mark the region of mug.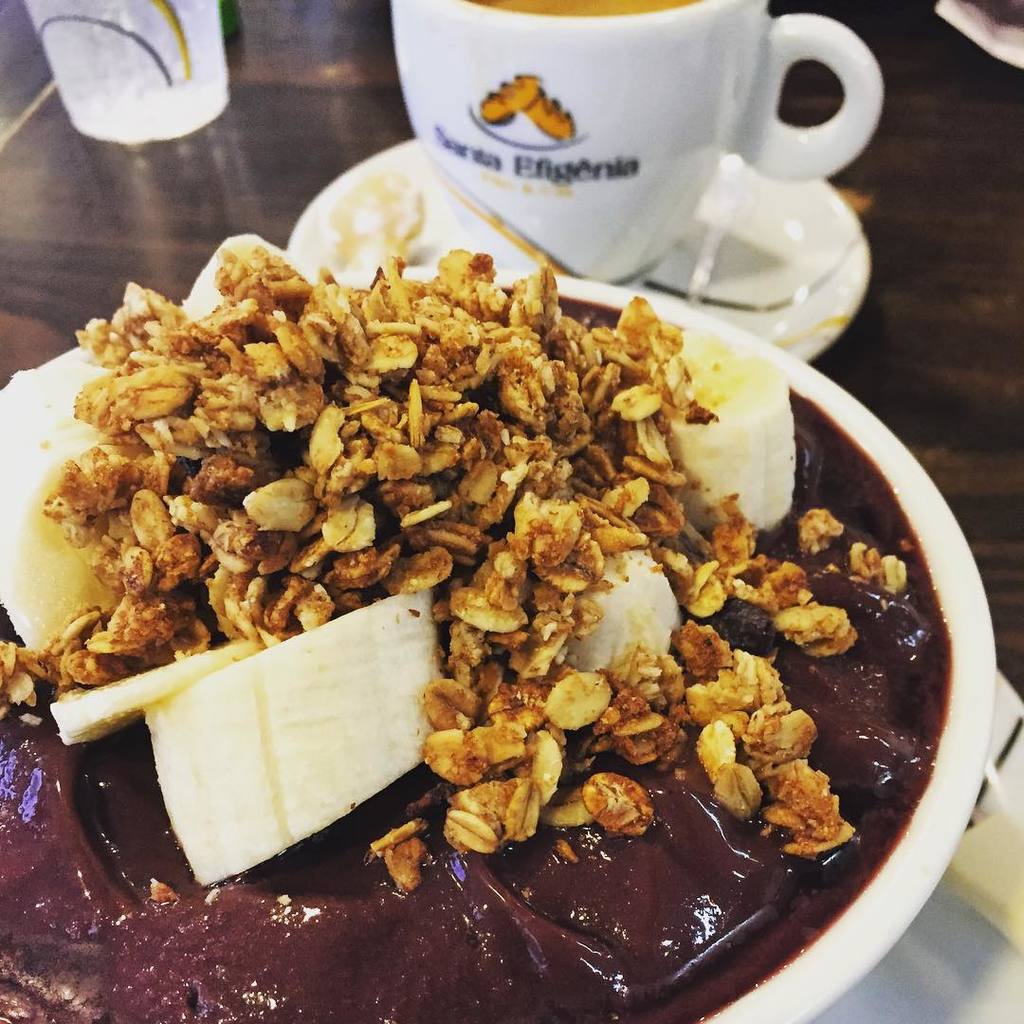
Region: rect(387, 0, 881, 283).
